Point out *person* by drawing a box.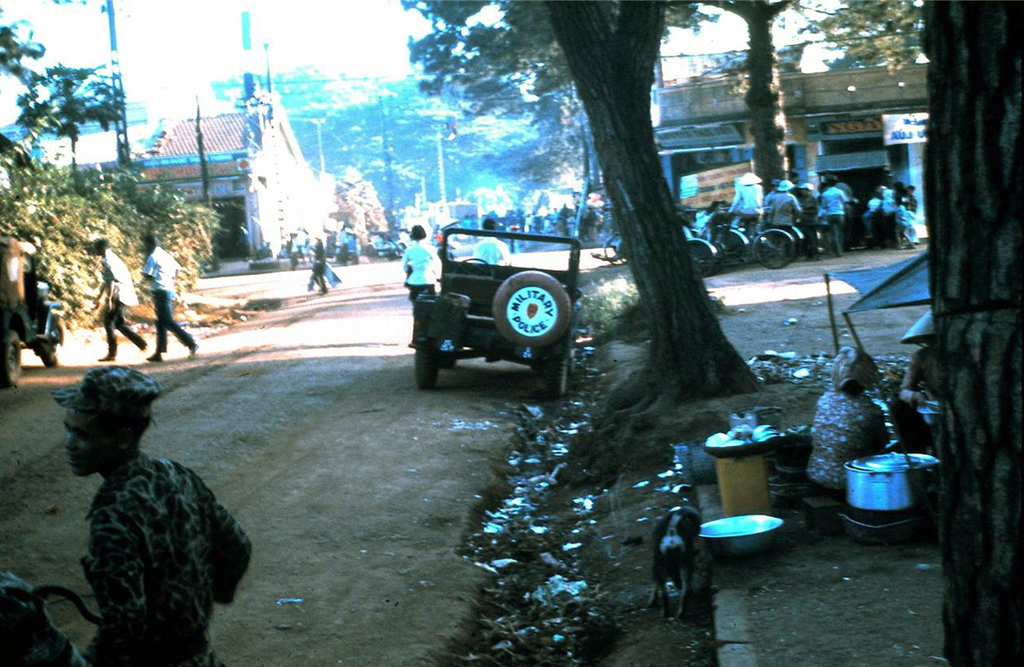
x1=763, y1=179, x2=799, y2=255.
